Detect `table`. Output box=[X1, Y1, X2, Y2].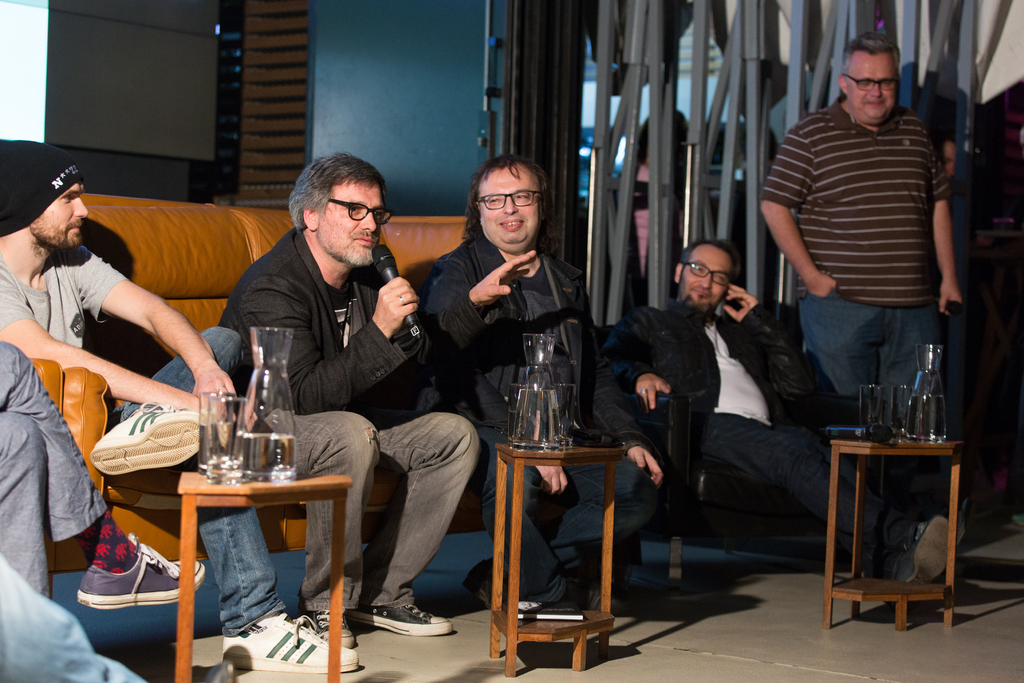
box=[177, 469, 355, 682].
